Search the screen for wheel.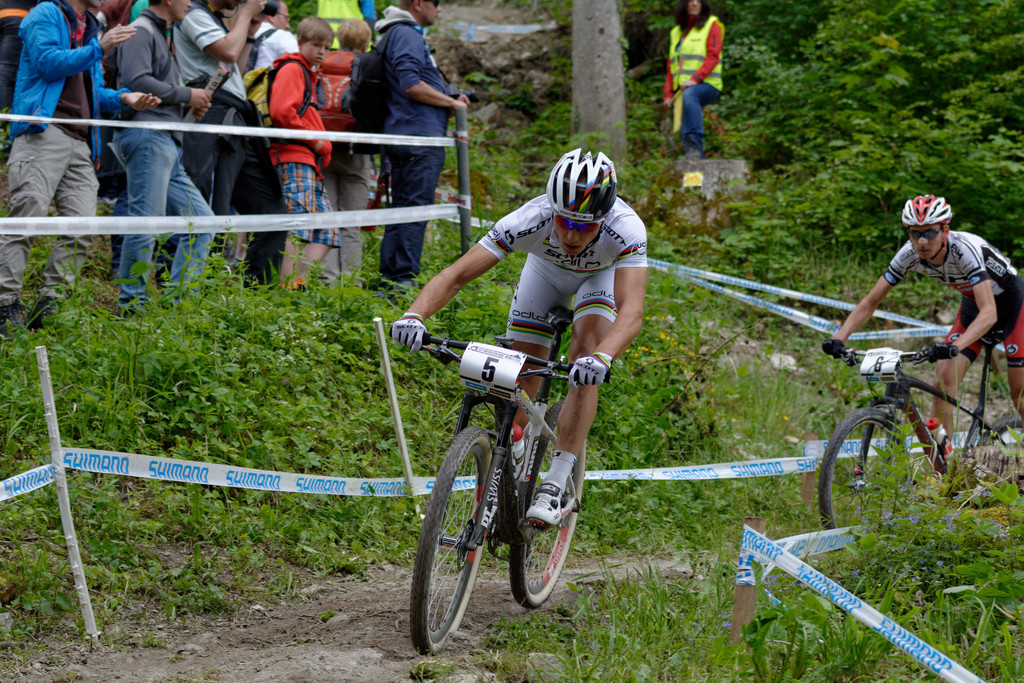
Found at 410, 428, 499, 653.
